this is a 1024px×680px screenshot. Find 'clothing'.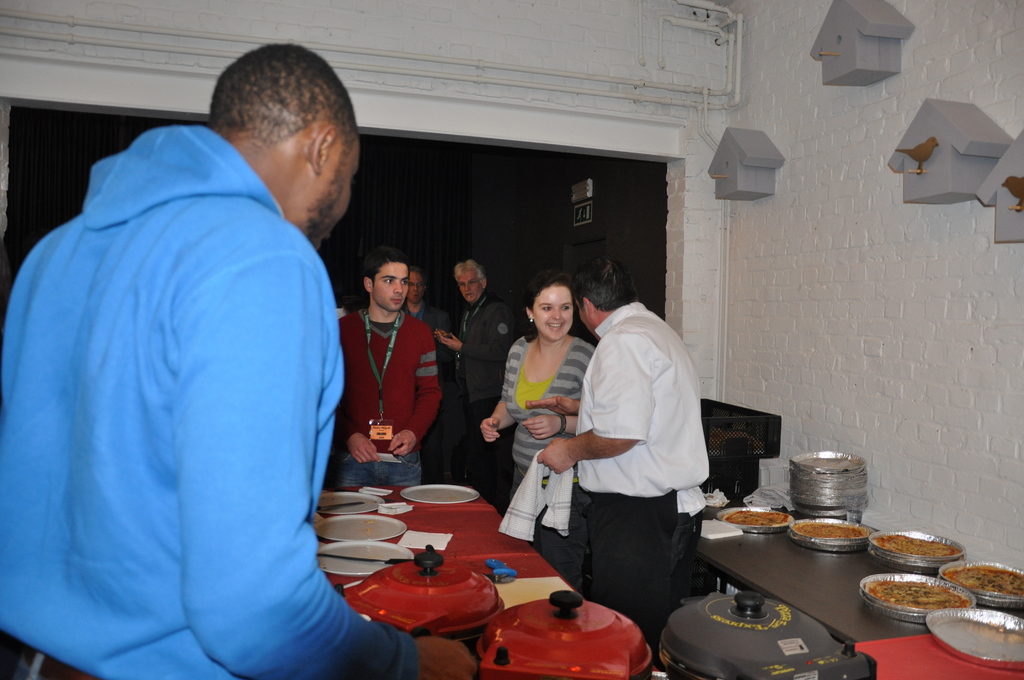
Bounding box: 501, 335, 594, 499.
